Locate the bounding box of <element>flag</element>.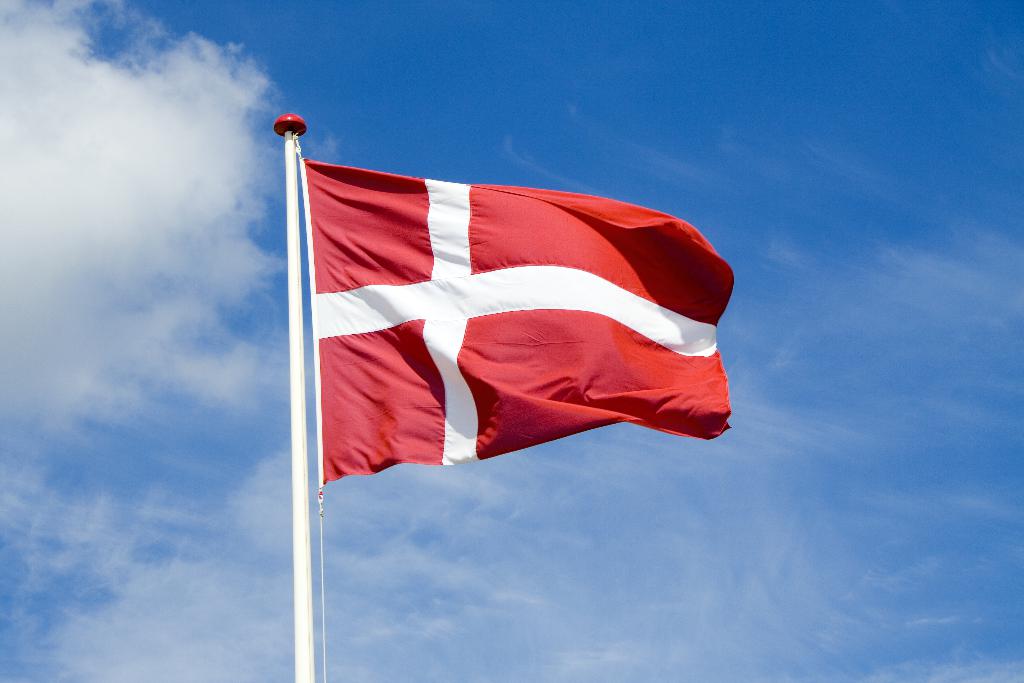
Bounding box: 267:134:694:500.
